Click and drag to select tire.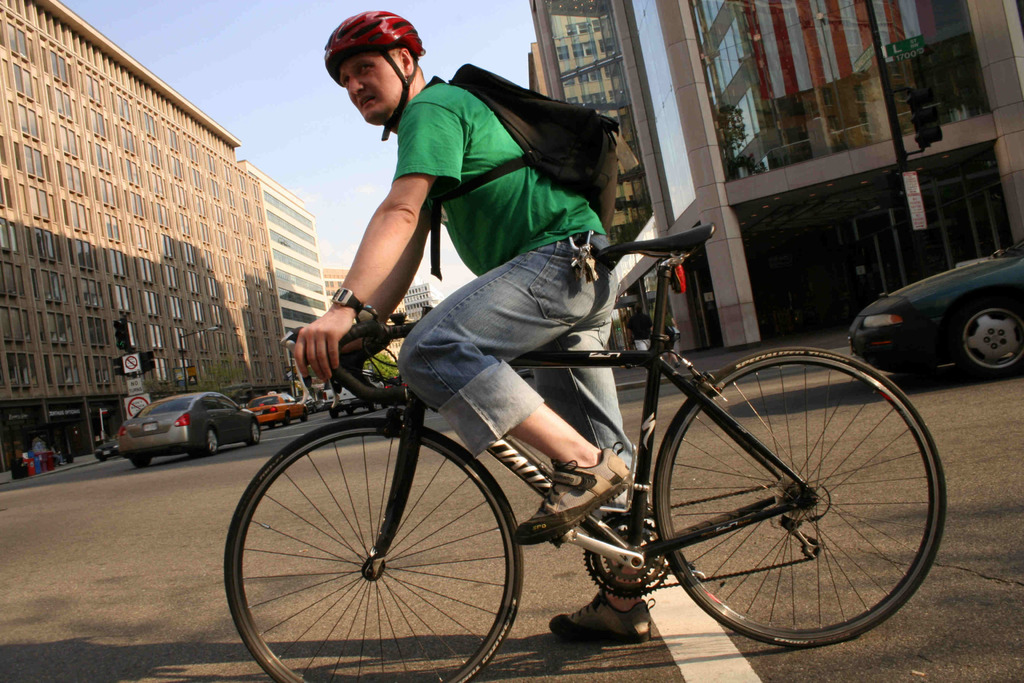
Selection: detection(301, 409, 306, 420).
